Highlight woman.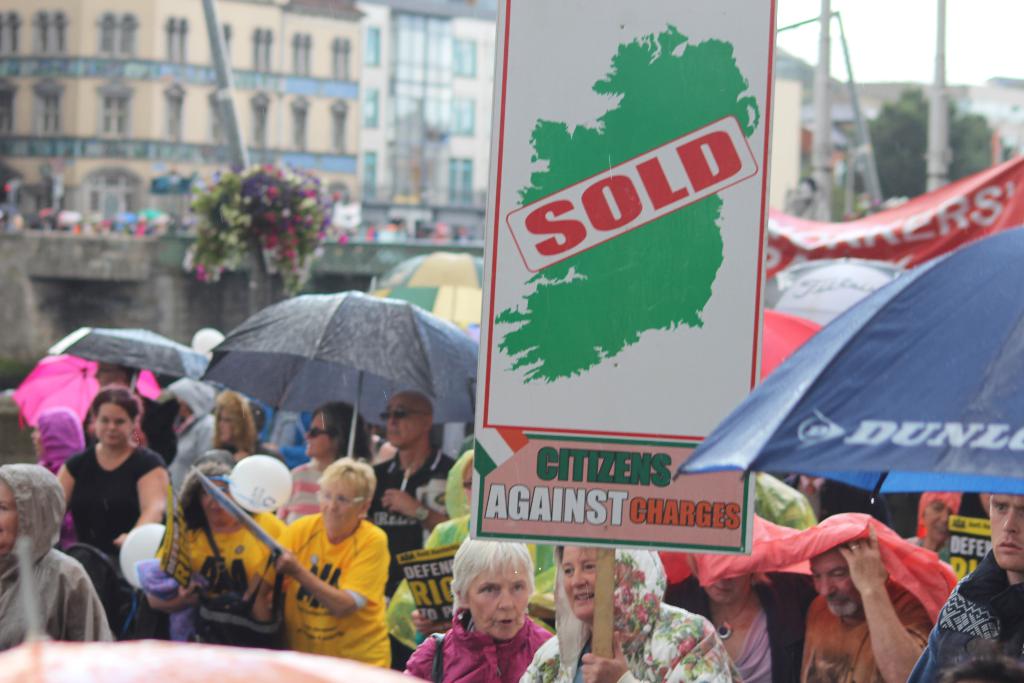
Highlighted region: pyautogui.locateOnScreen(61, 388, 171, 549).
